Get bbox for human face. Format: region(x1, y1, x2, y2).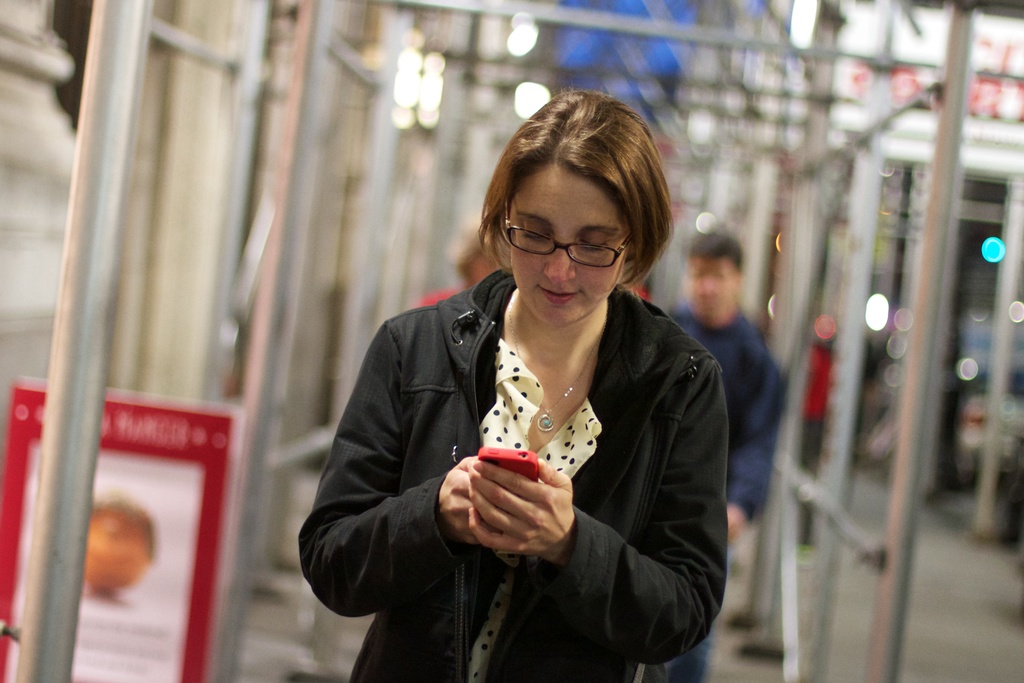
region(685, 260, 740, 318).
